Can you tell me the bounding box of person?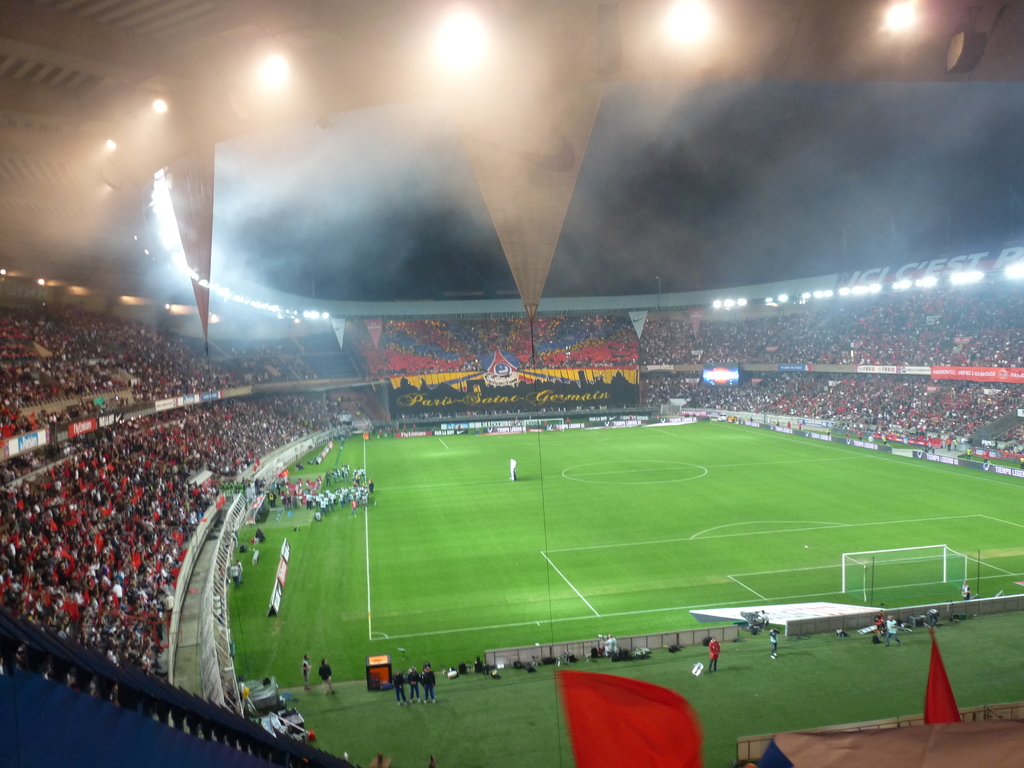
box=[317, 659, 335, 694].
